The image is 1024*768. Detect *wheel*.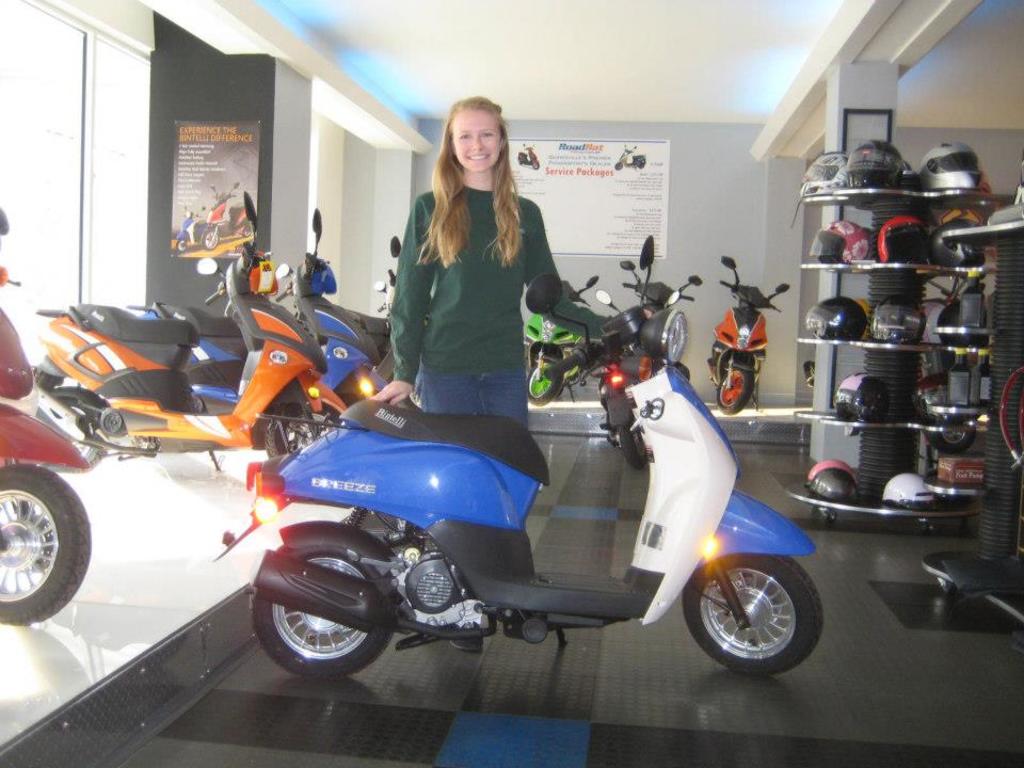
Detection: 350:389:381:411.
